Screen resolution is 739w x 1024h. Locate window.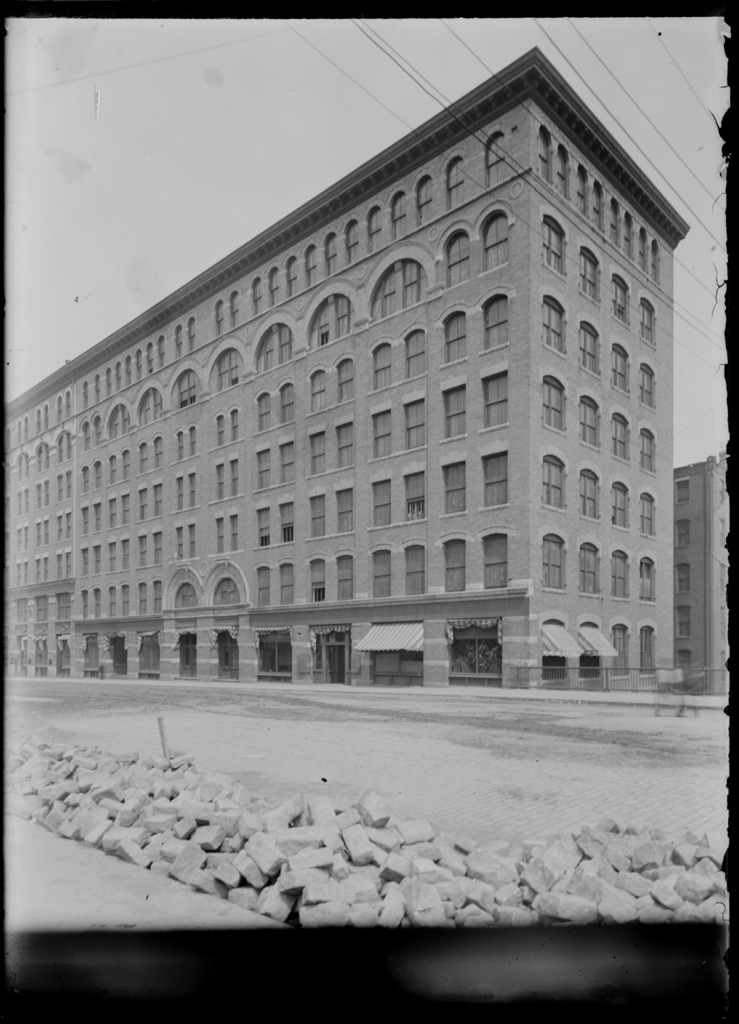
Rect(343, 215, 362, 262).
